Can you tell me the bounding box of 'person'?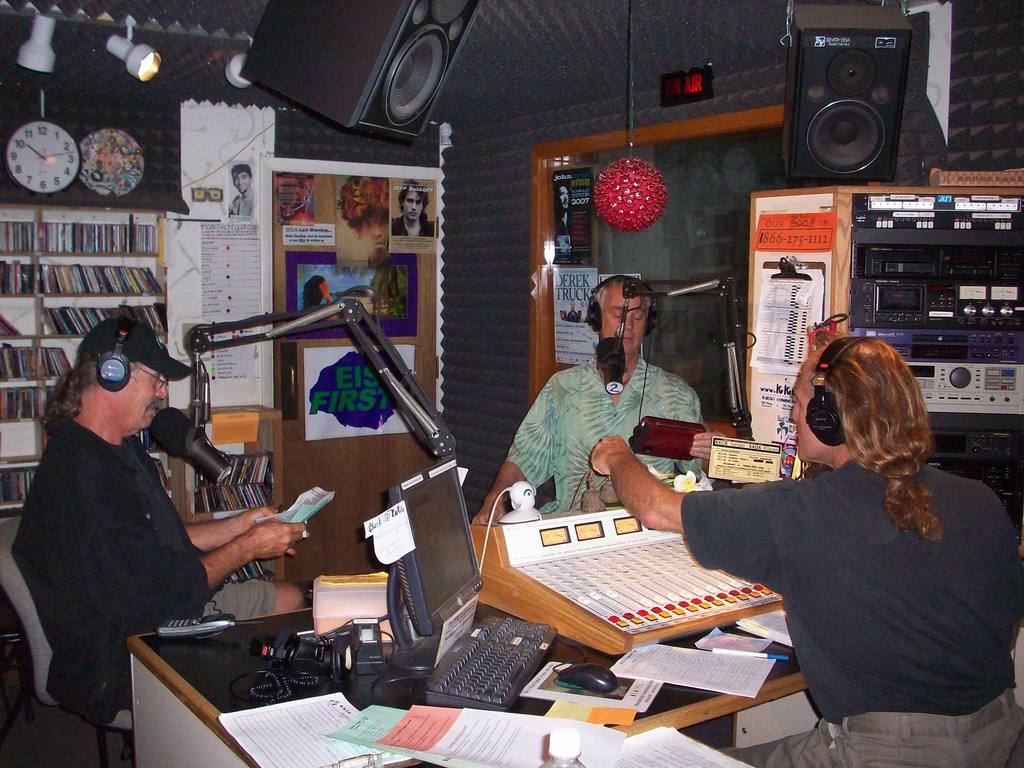
(33, 283, 246, 737).
